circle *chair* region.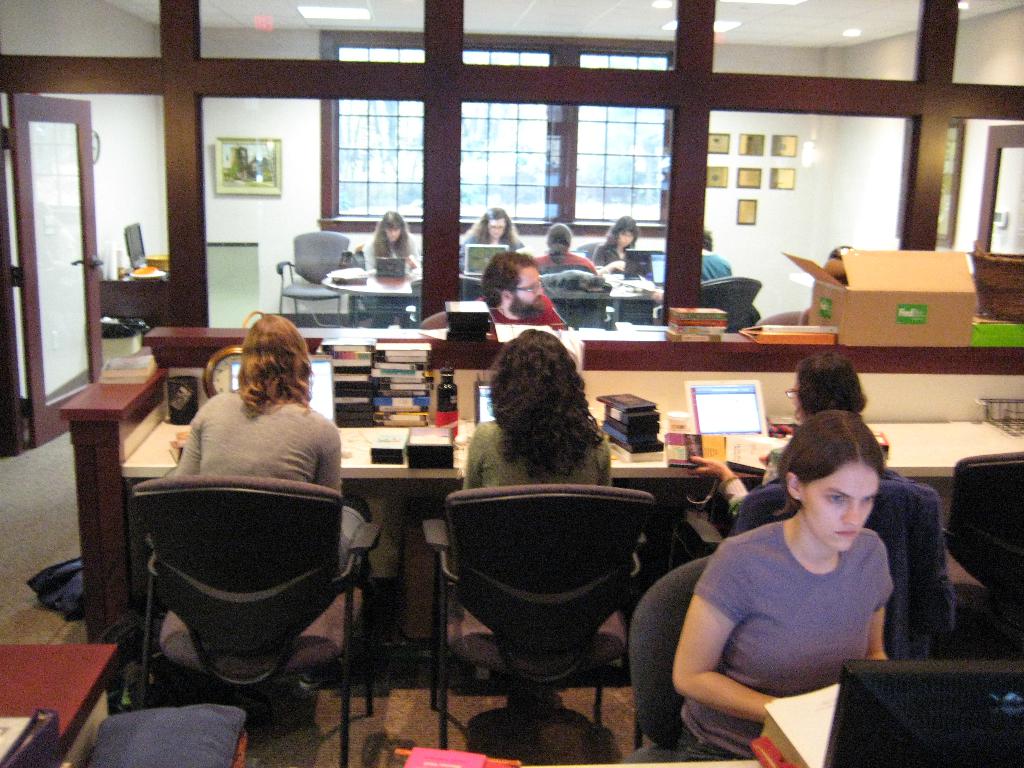
Region: {"x1": 611, "y1": 552, "x2": 715, "y2": 767}.
